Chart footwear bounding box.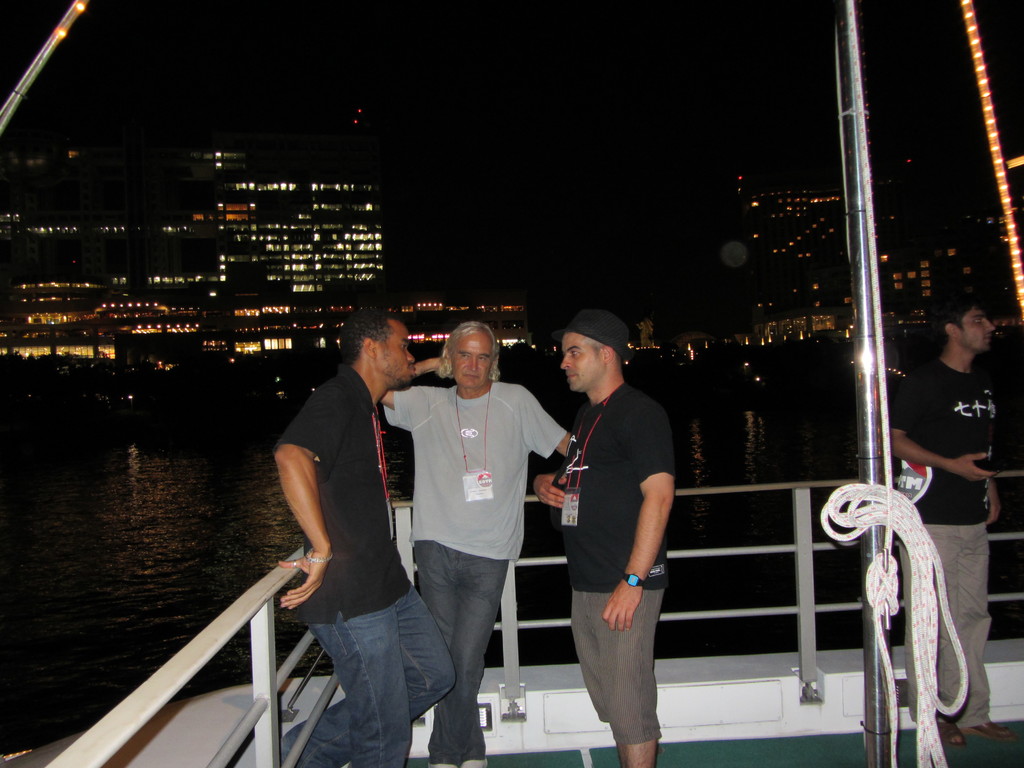
Charted: l=970, t=721, r=1010, b=738.
